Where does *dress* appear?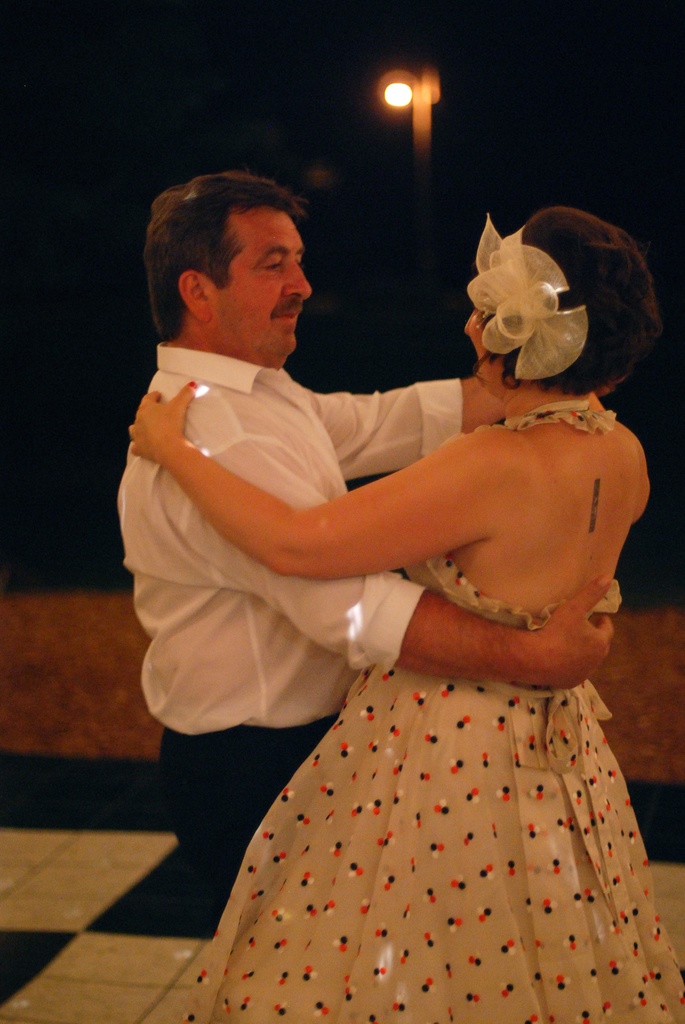
Appears at pyautogui.locateOnScreen(138, 353, 669, 977).
